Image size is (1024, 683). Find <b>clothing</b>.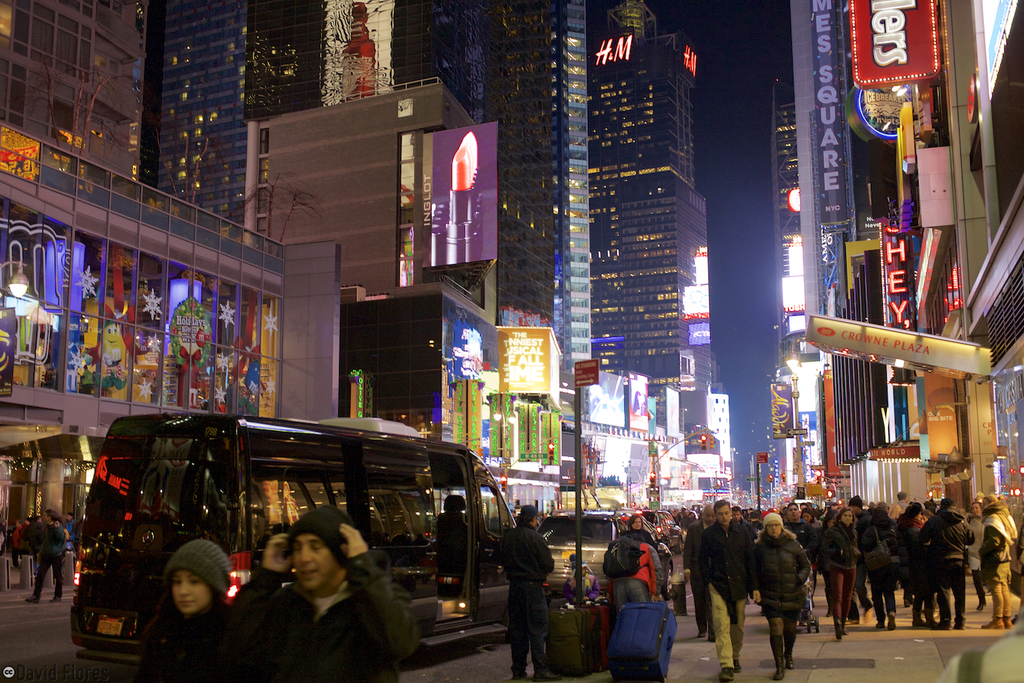
crop(895, 518, 925, 609).
